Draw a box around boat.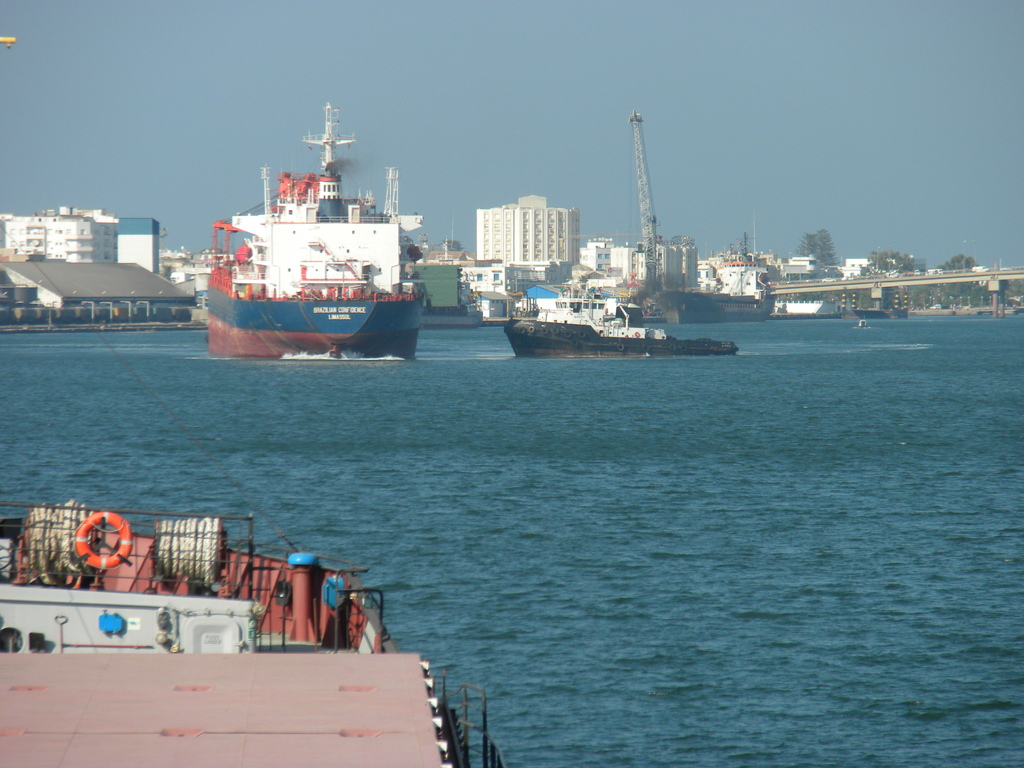
BBox(207, 105, 426, 360).
